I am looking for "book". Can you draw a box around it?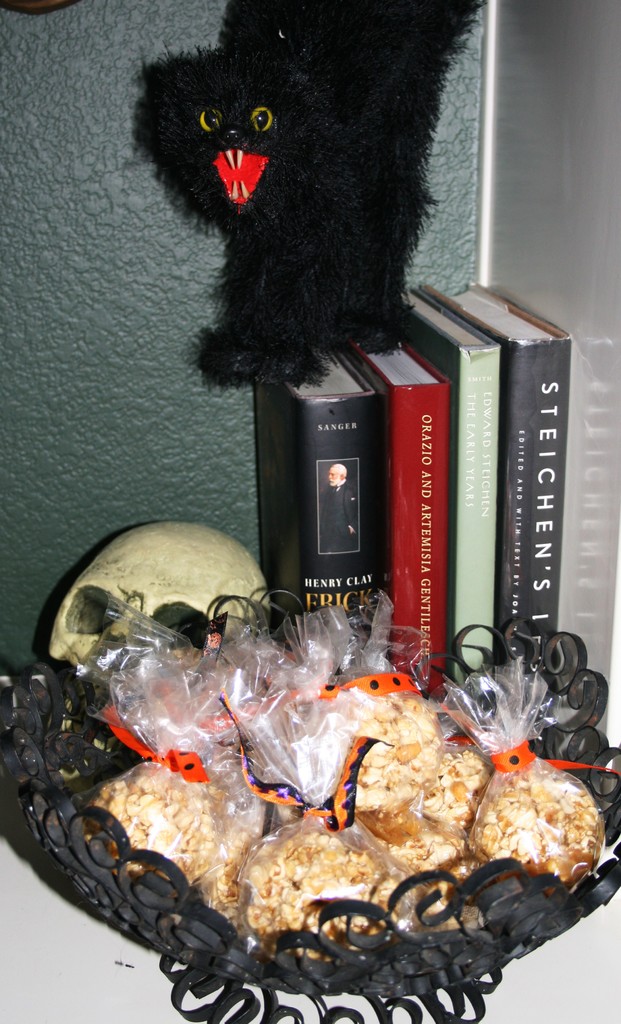
Sure, the bounding box is Rect(355, 344, 450, 697).
